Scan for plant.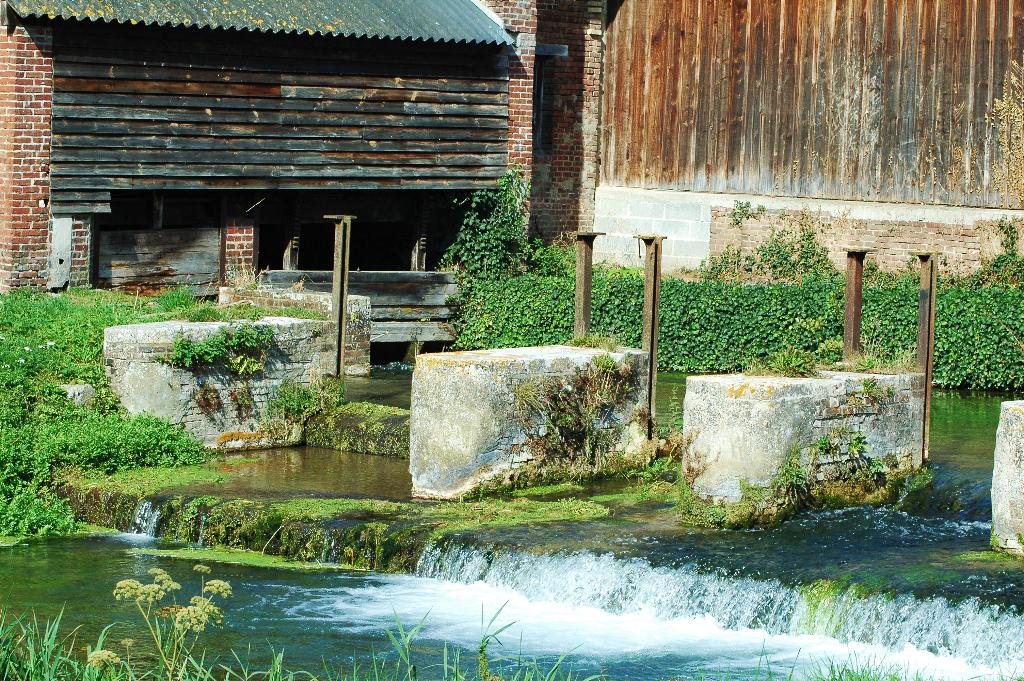
Scan result: bbox(728, 185, 767, 226).
